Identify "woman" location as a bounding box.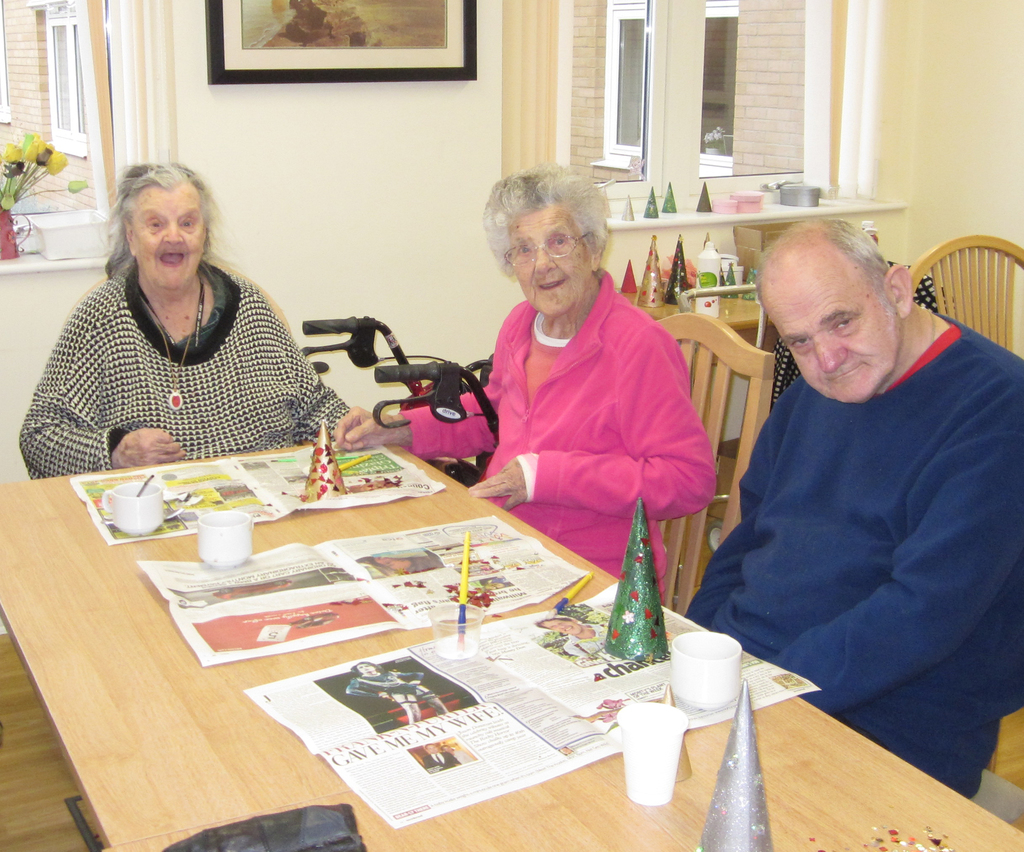
bbox=(17, 145, 341, 489).
